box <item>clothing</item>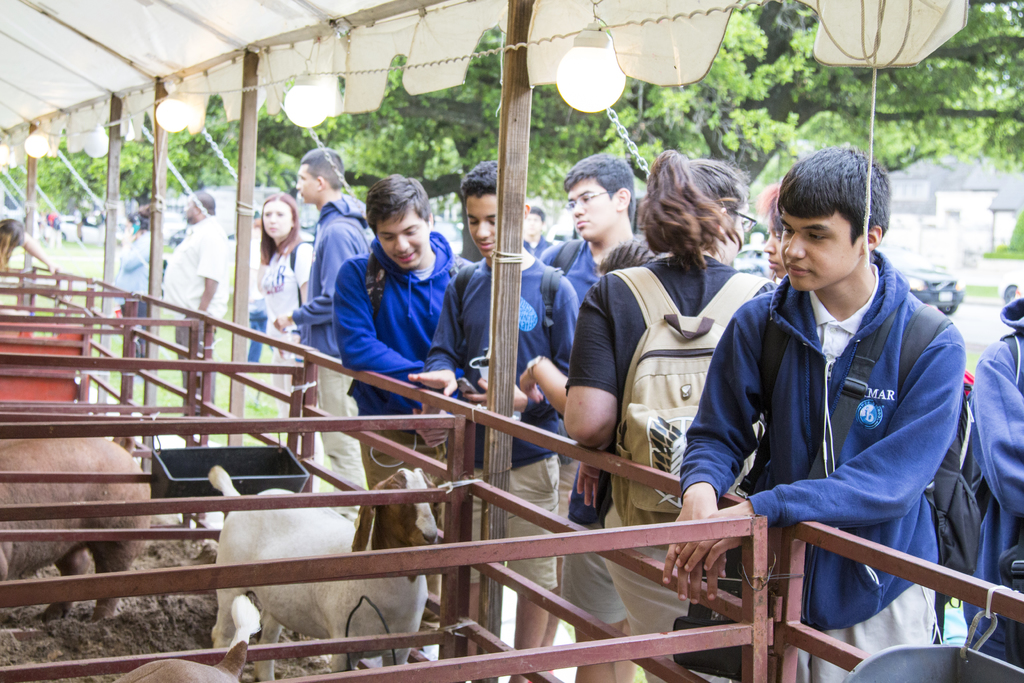
(258,235,313,432)
